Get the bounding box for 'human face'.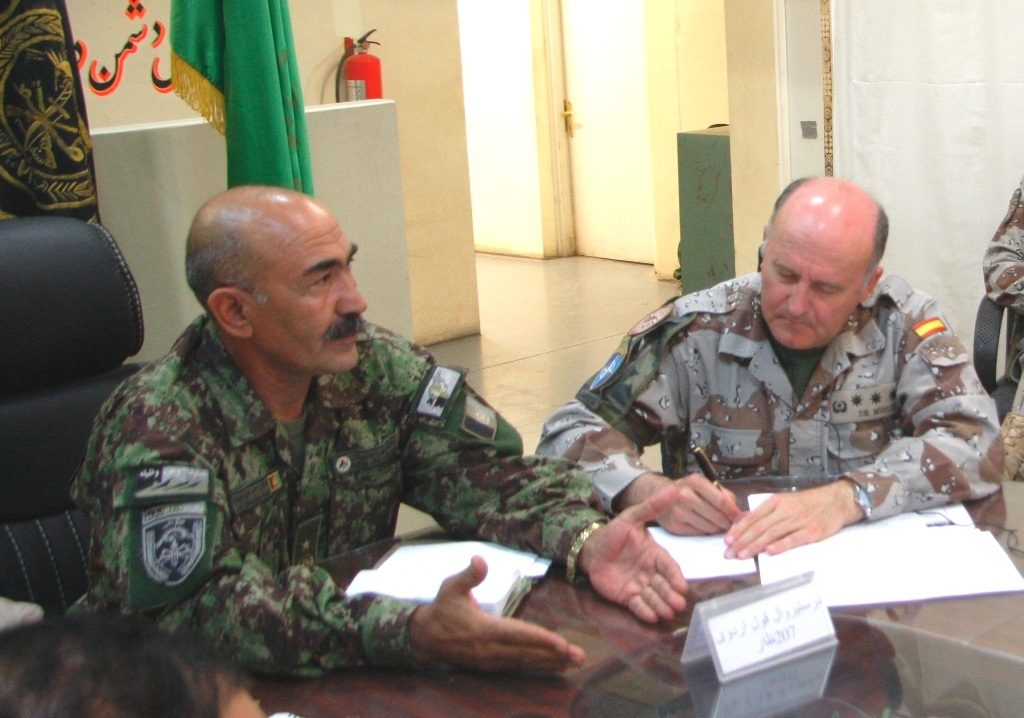
760/229/873/350.
